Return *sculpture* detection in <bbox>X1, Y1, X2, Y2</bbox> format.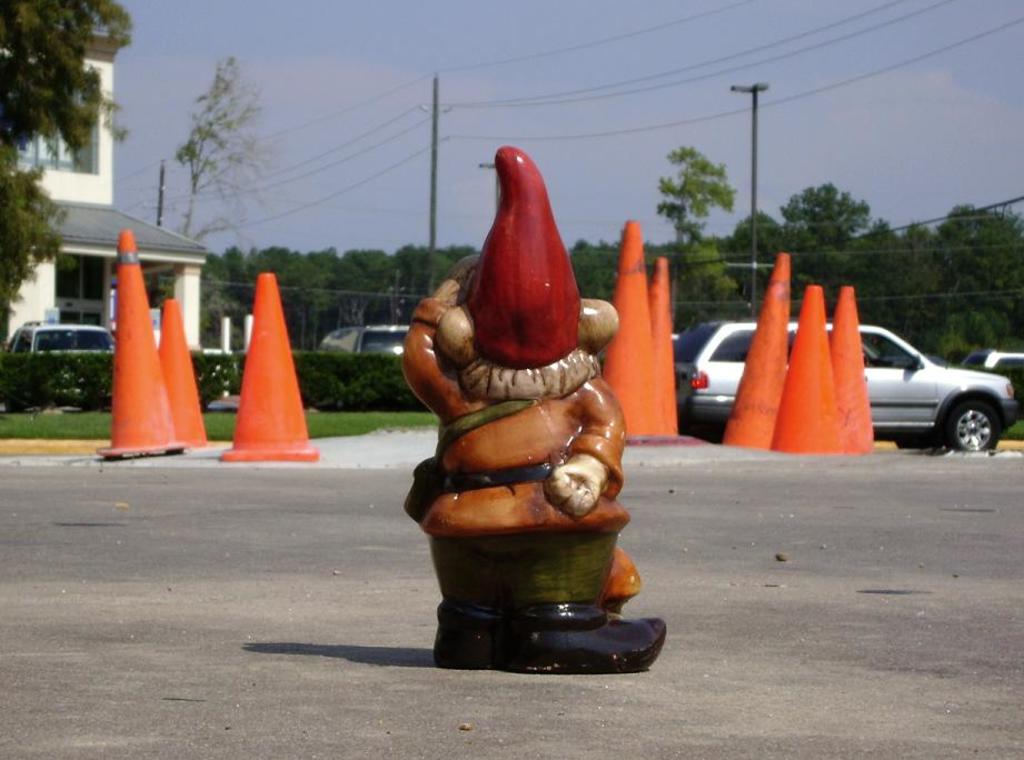
<bbox>401, 144, 650, 669</bbox>.
